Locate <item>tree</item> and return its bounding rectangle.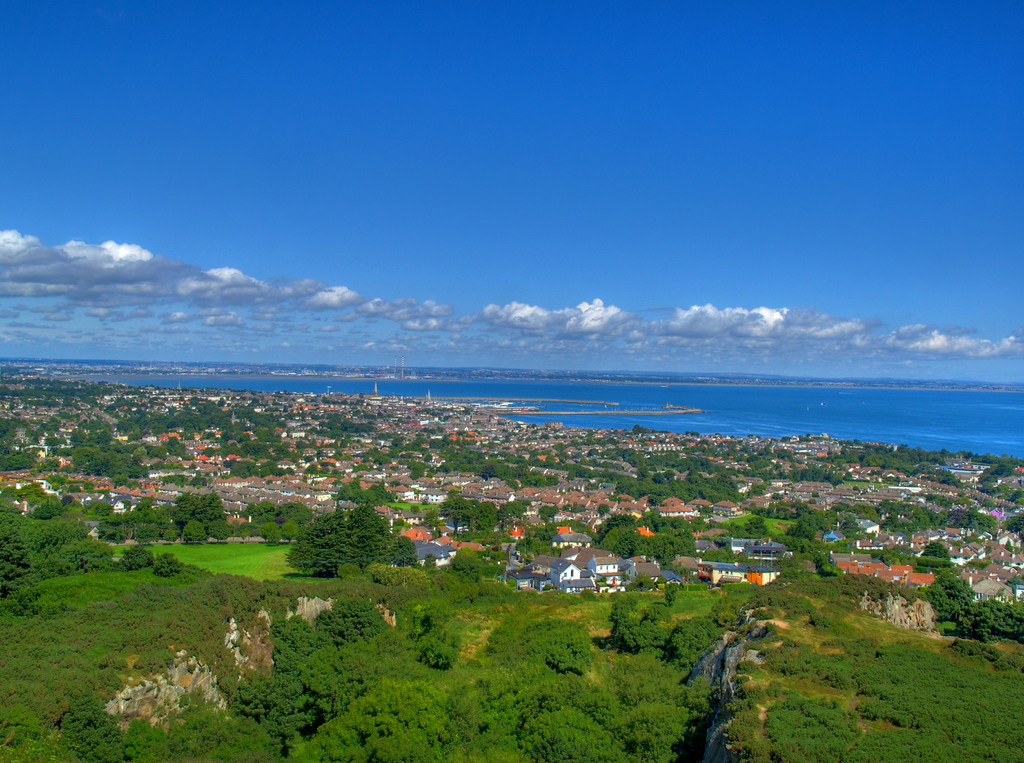
BBox(45, 437, 58, 447).
